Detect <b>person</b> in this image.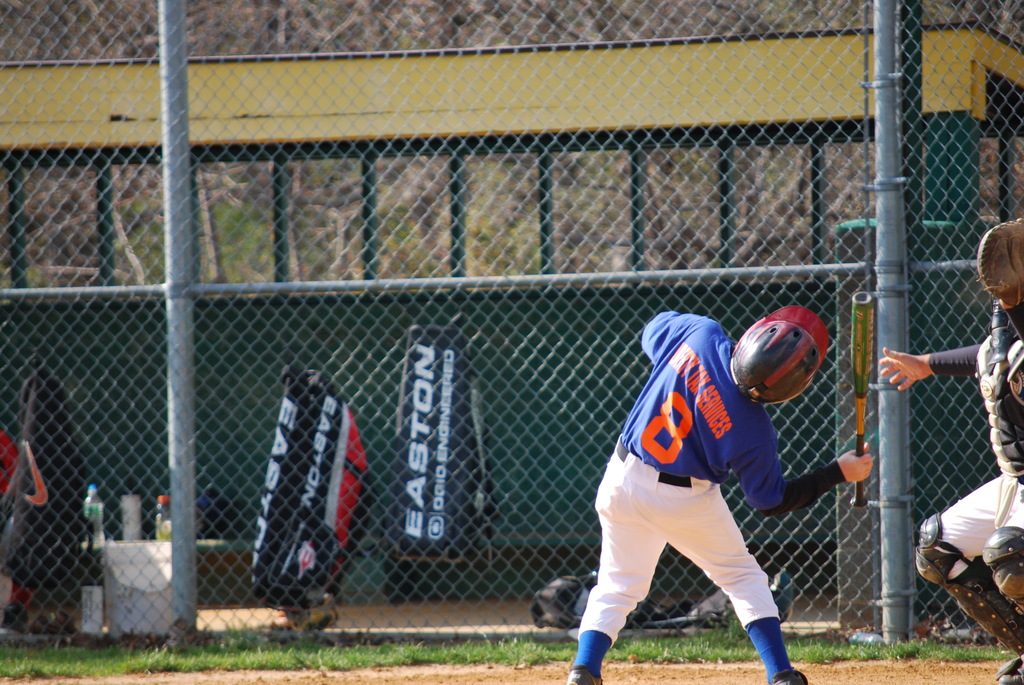
Detection: select_region(0, 367, 86, 619).
